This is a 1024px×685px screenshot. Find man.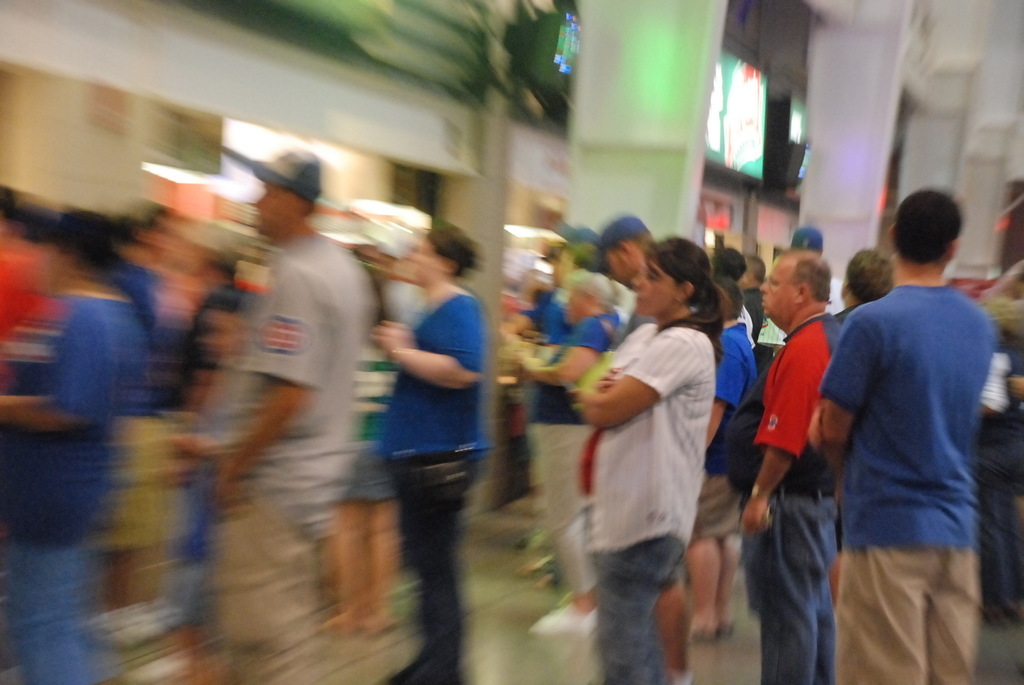
Bounding box: [760,178,996,684].
